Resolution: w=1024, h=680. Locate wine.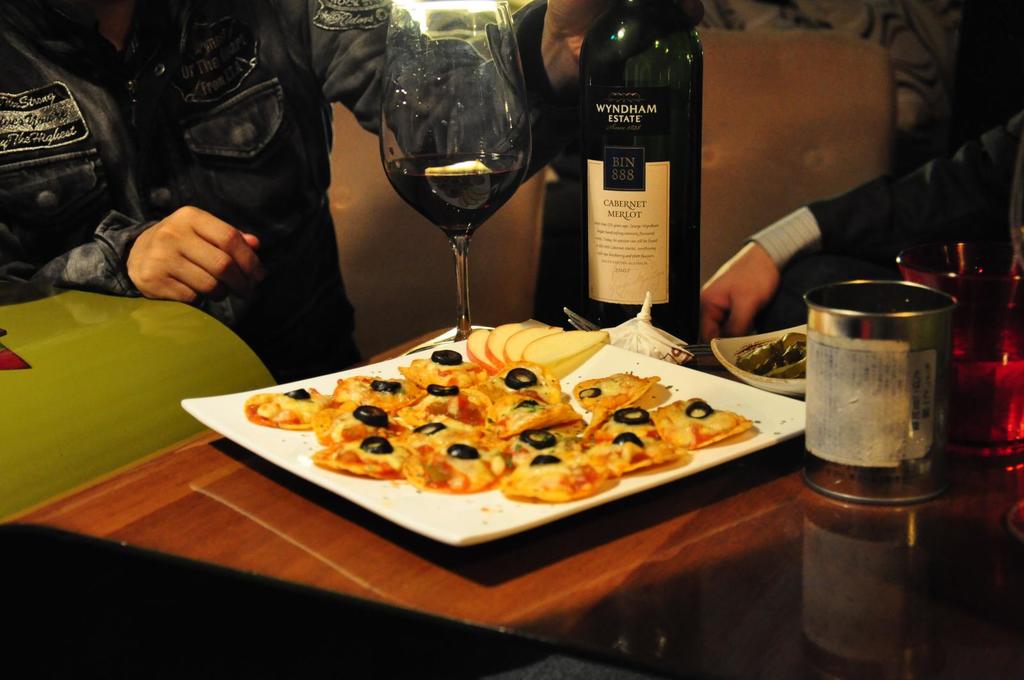
[387, 154, 524, 237].
